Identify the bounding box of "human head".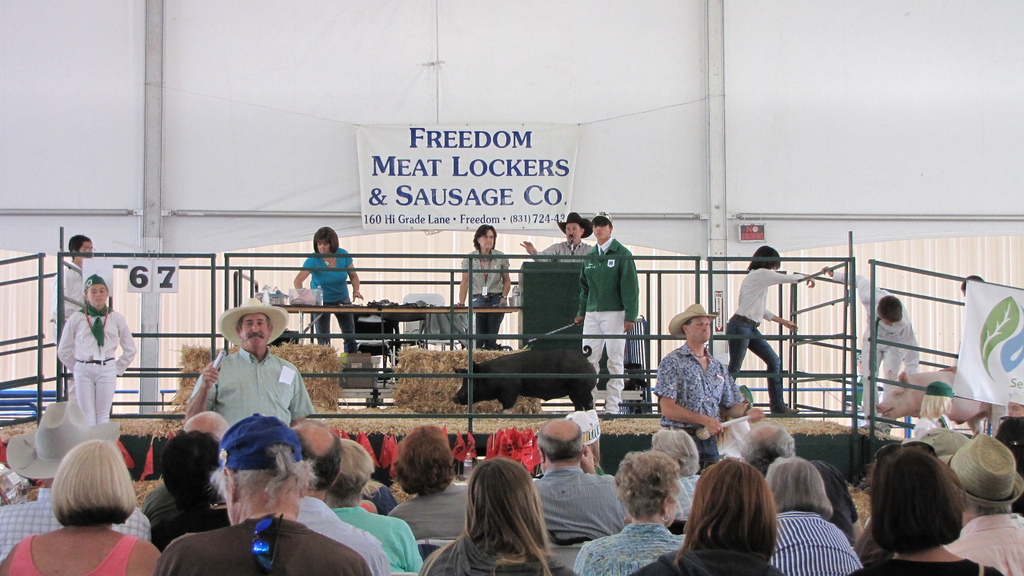
[176,406,236,450].
